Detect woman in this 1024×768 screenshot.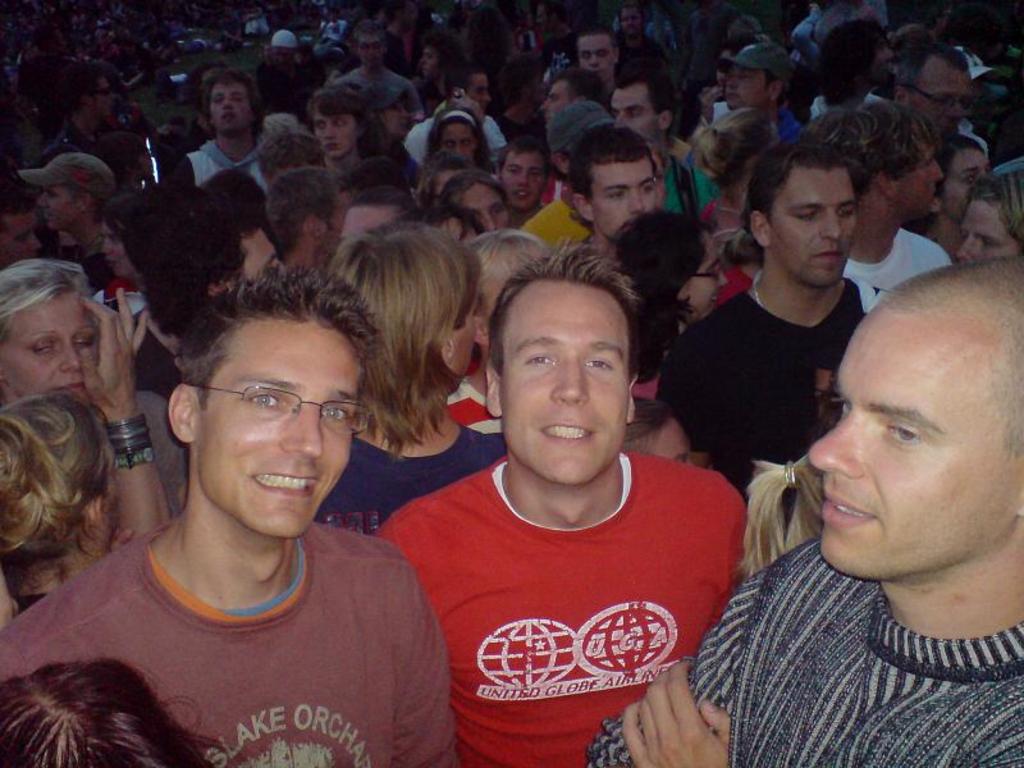
Detection: [x1=0, y1=389, x2=131, y2=628].
